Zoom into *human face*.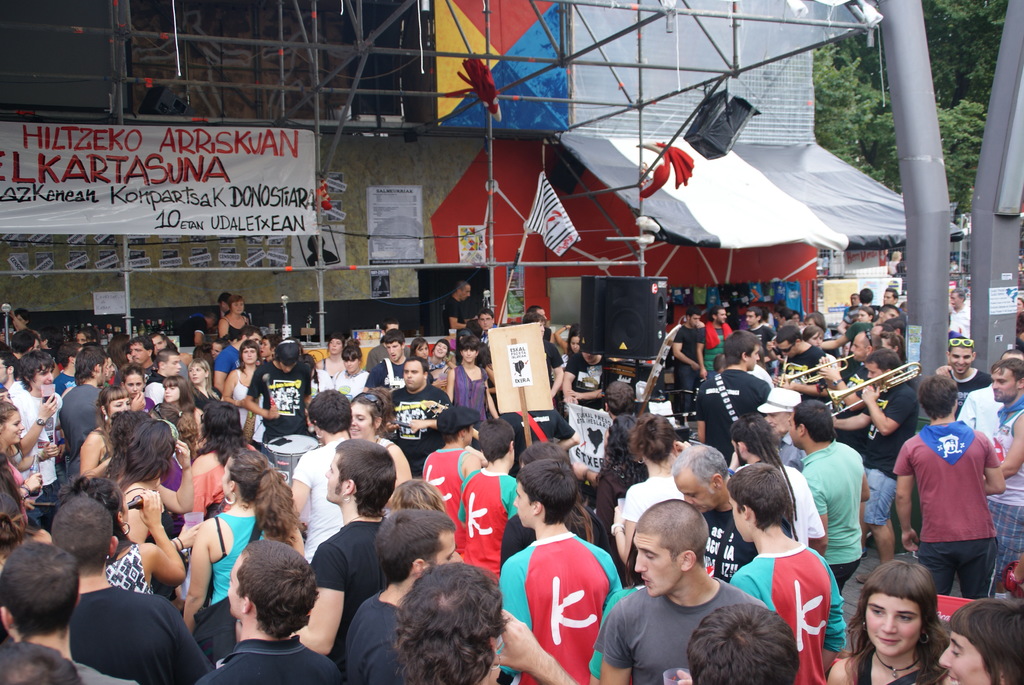
Zoom target: {"left": 579, "top": 352, "right": 600, "bottom": 366}.
